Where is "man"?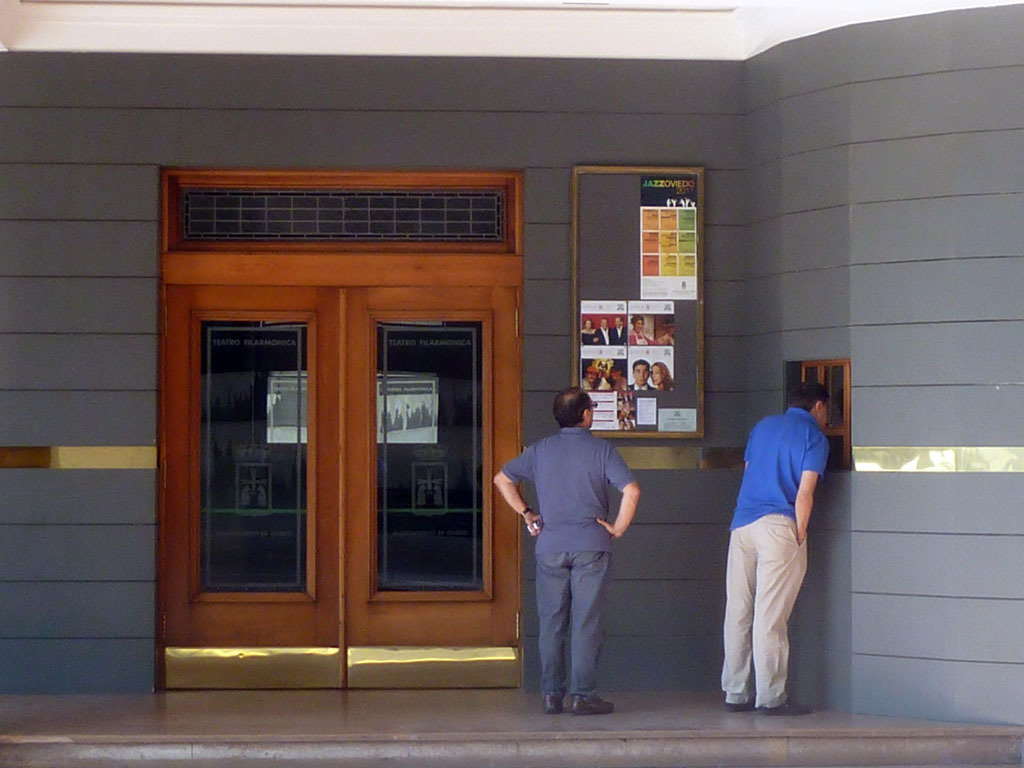
[593,313,626,344].
